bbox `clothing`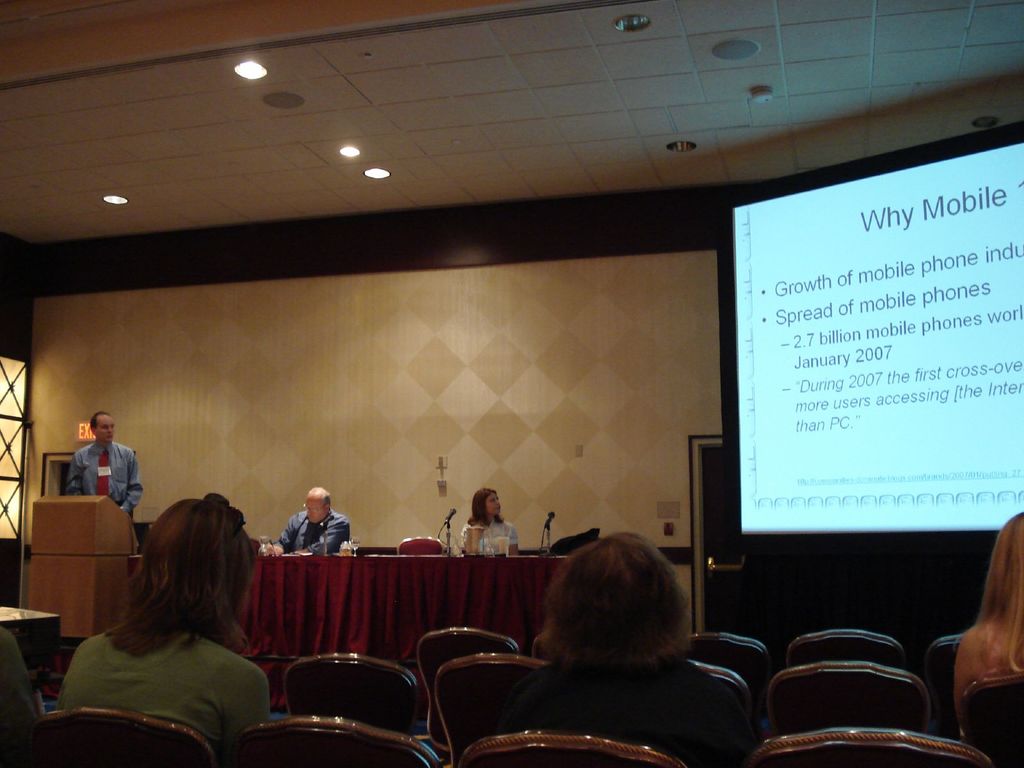
crop(69, 422, 147, 500)
